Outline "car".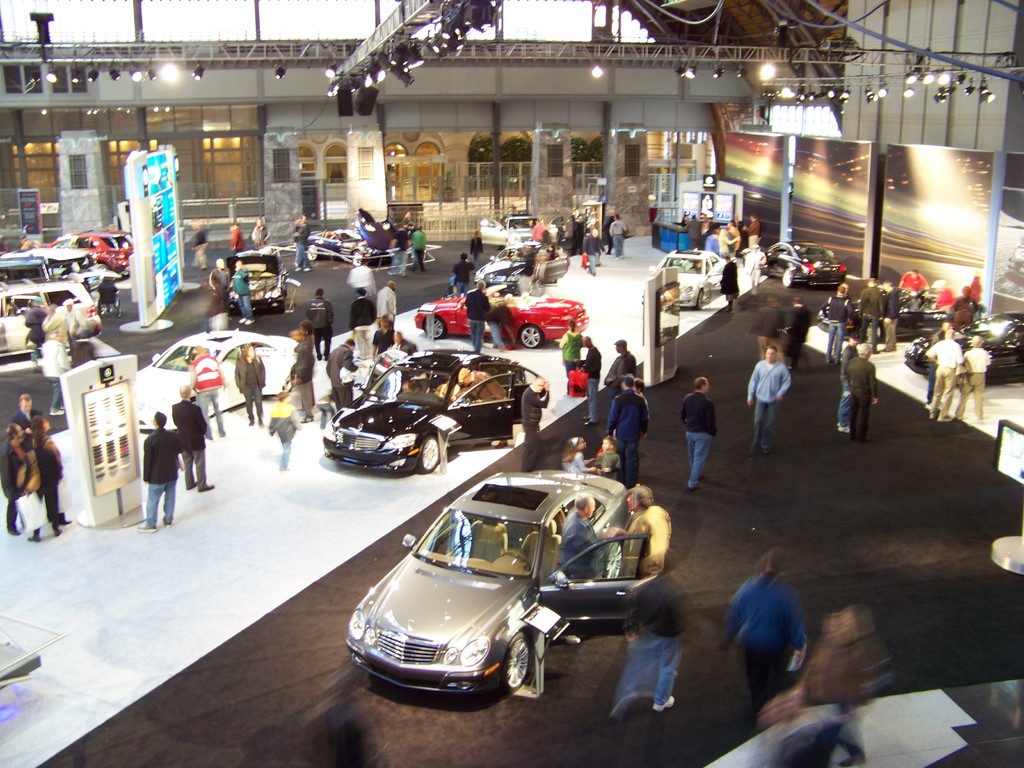
Outline: Rect(228, 242, 287, 309).
